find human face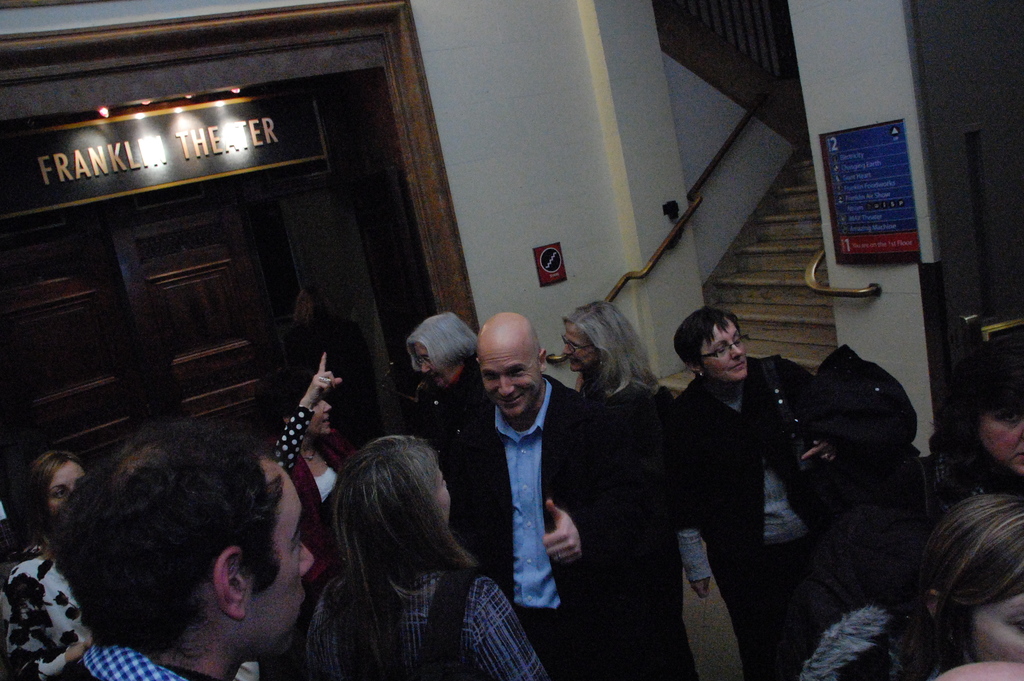
564,332,598,372
